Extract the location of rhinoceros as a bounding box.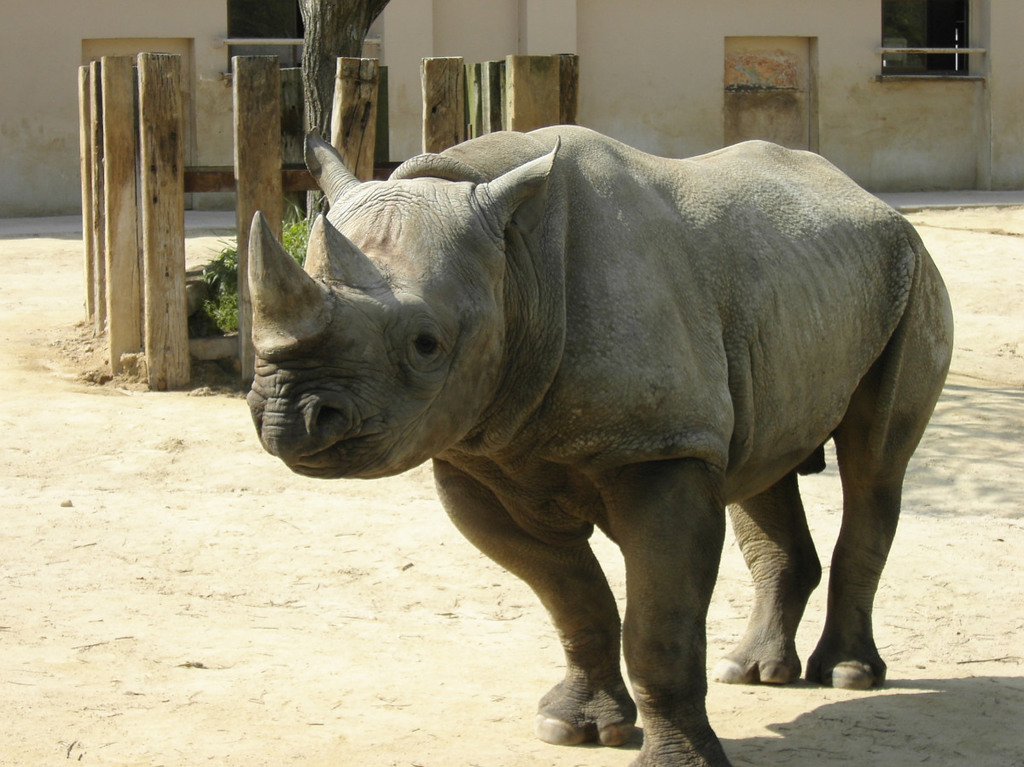
x1=238, y1=119, x2=959, y2=766.
